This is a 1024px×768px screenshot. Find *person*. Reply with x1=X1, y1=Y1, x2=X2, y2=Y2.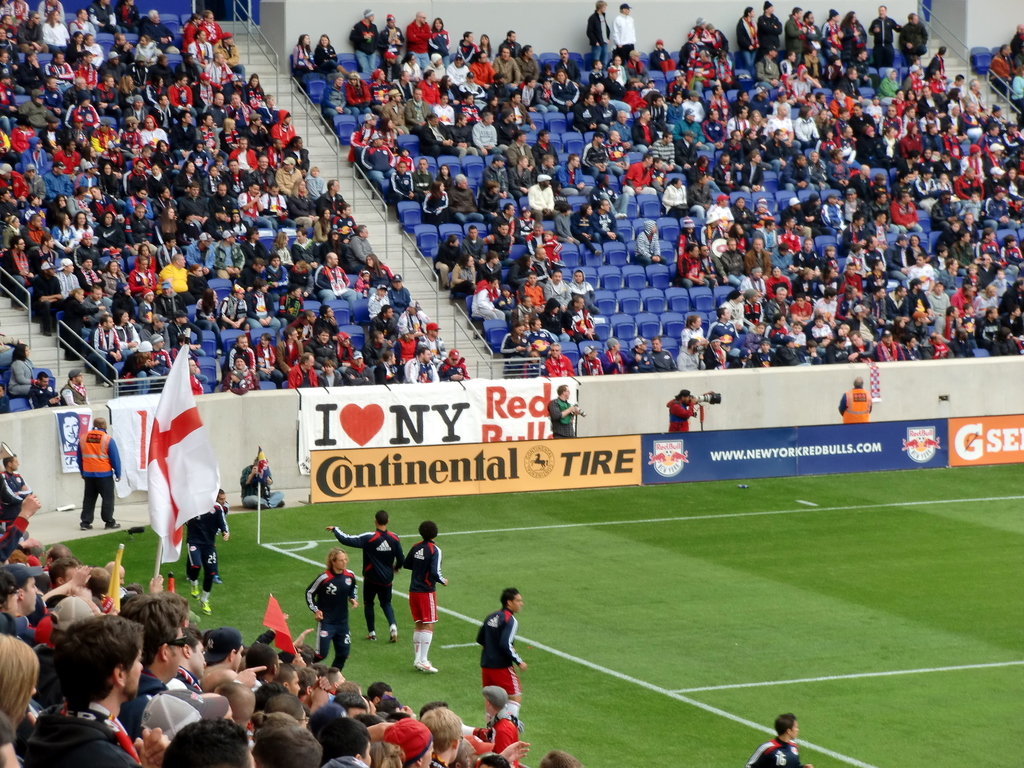
x1=296, y1=547, x2=362, y2=675.
